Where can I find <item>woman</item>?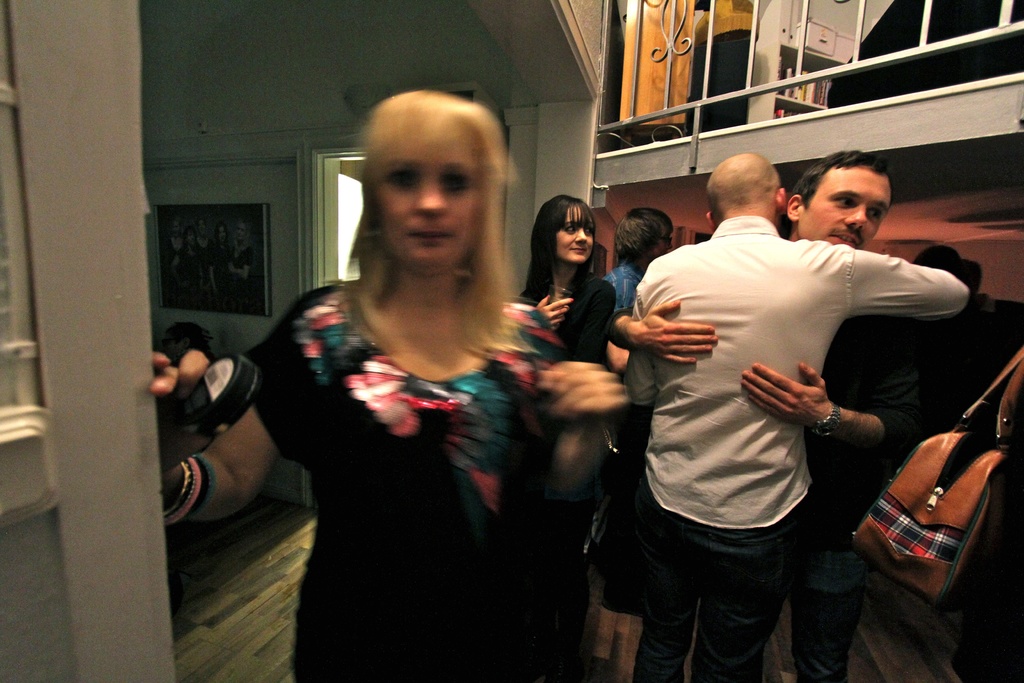
You can find it at bbox=(506, 194, 614, 371).
